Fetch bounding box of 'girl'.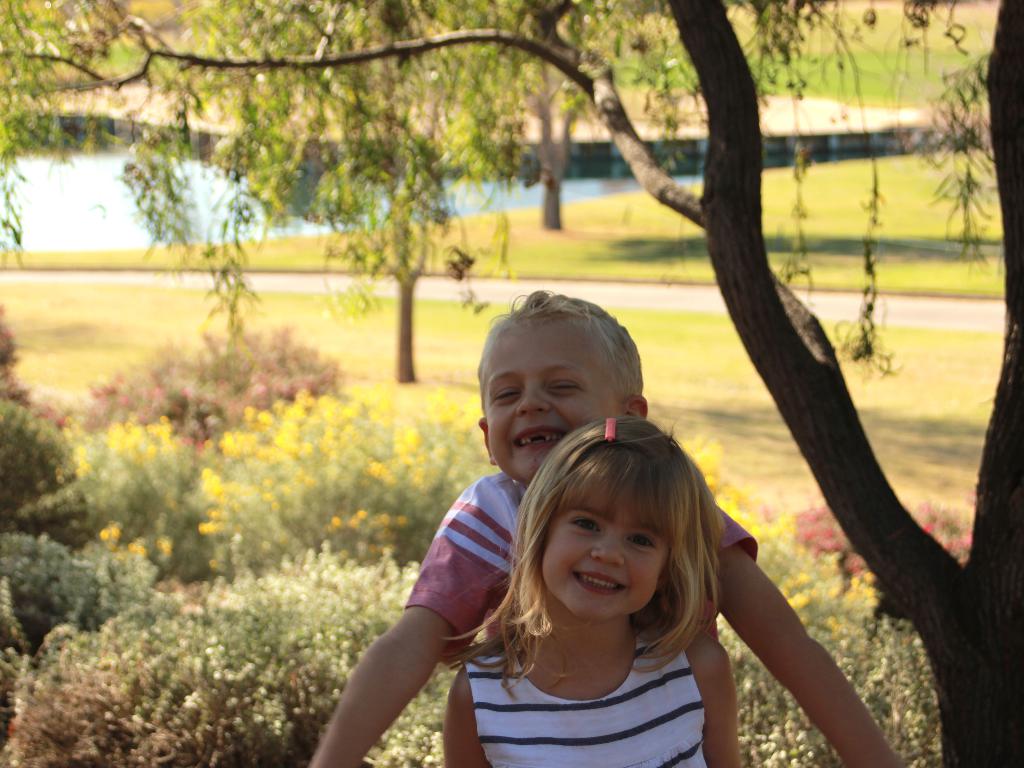
Bbox: 440 408 741 767.
